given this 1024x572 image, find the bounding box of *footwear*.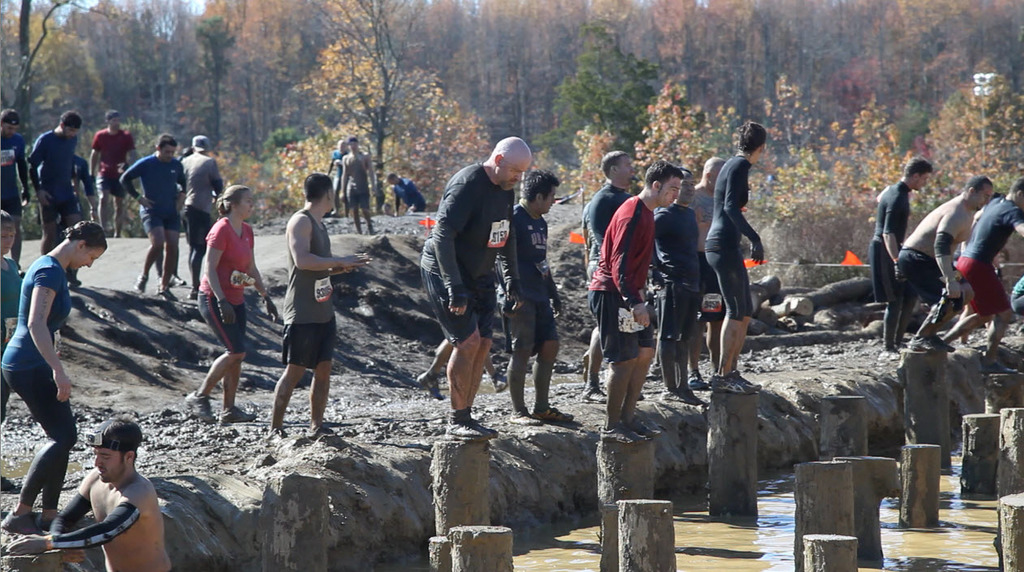
BBox(261, 426, 292, 448).
